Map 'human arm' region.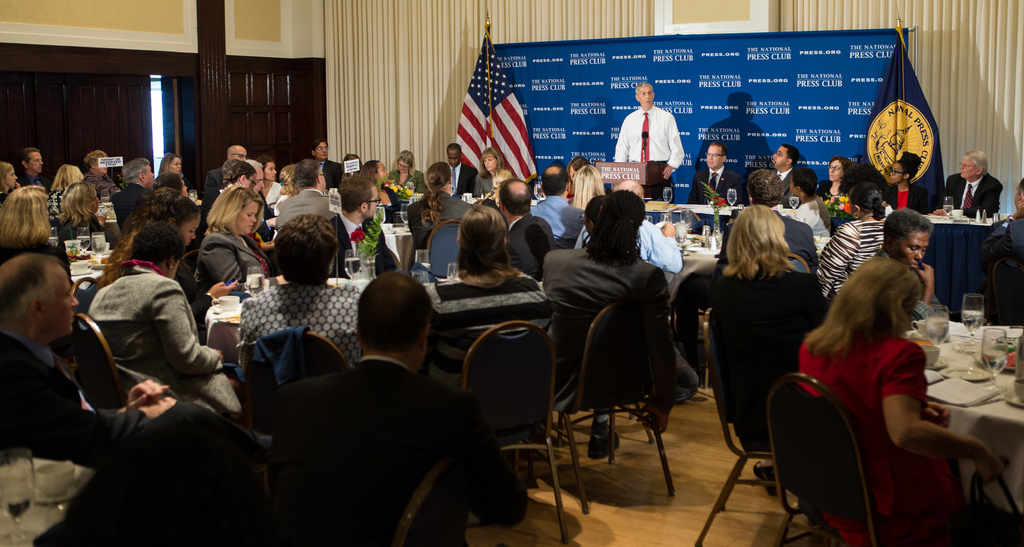
Mapped to region(880, 347, 1007, 486).
